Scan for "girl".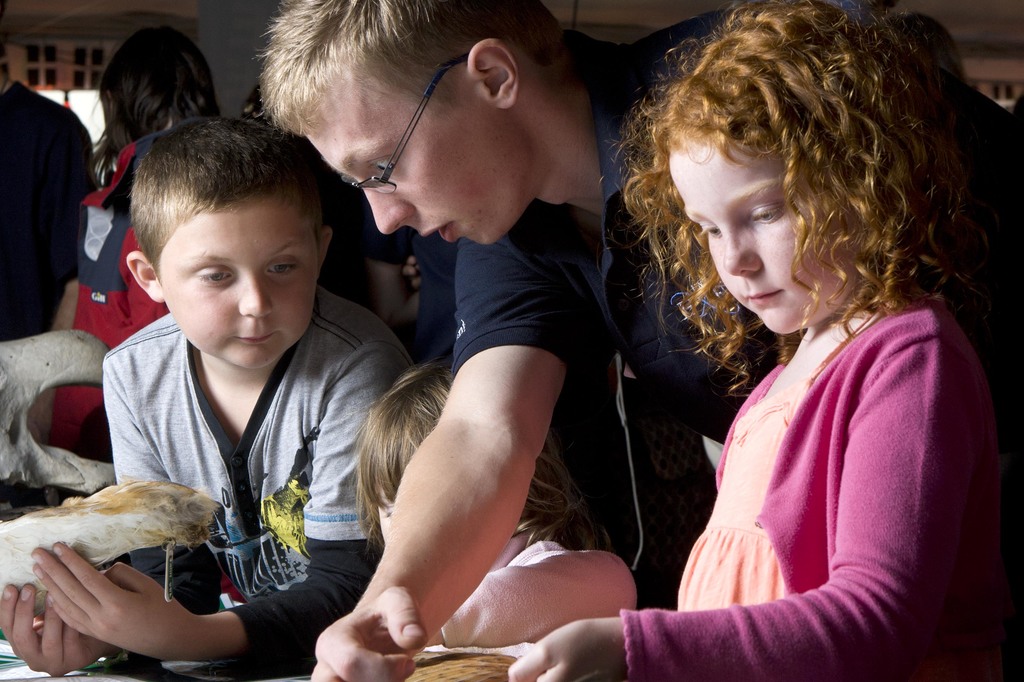
Scan result: {"left": 506, "top": 0, "right": 1004, "bottom": 681}.
